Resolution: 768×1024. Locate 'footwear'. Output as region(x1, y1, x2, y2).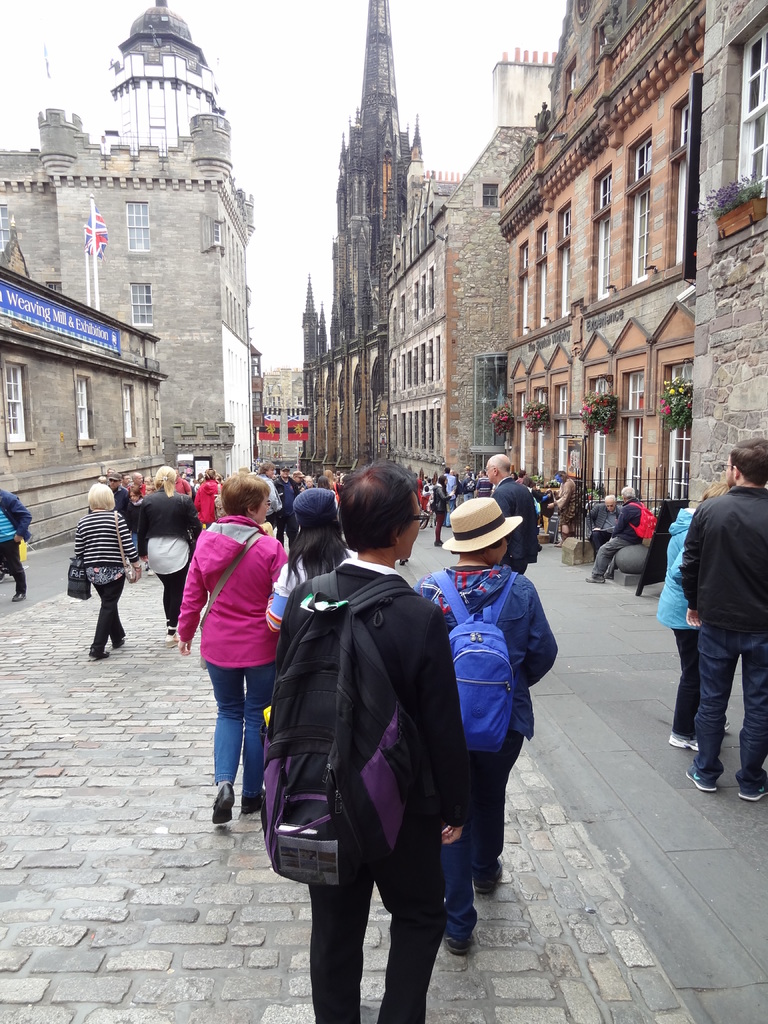
region(431, 538, 445, 547).
